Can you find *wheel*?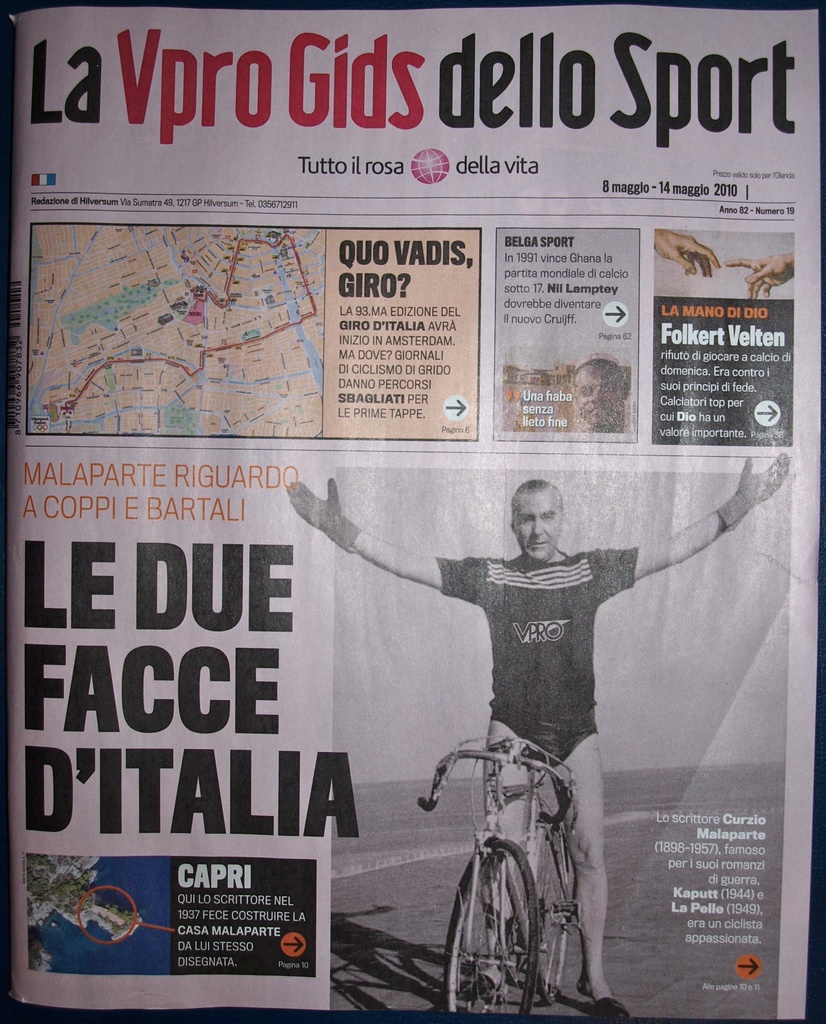
Yes, bounding box: <box>442,838,538,1016</box>.
